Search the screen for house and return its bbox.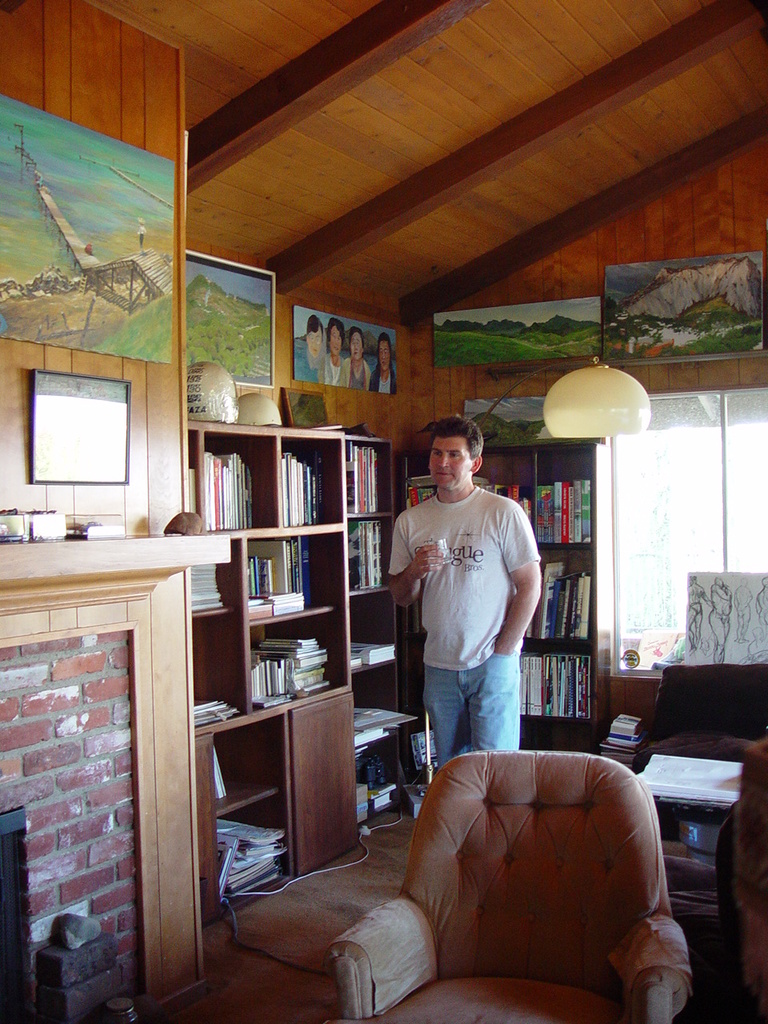
Found: 11/74/767/998.
